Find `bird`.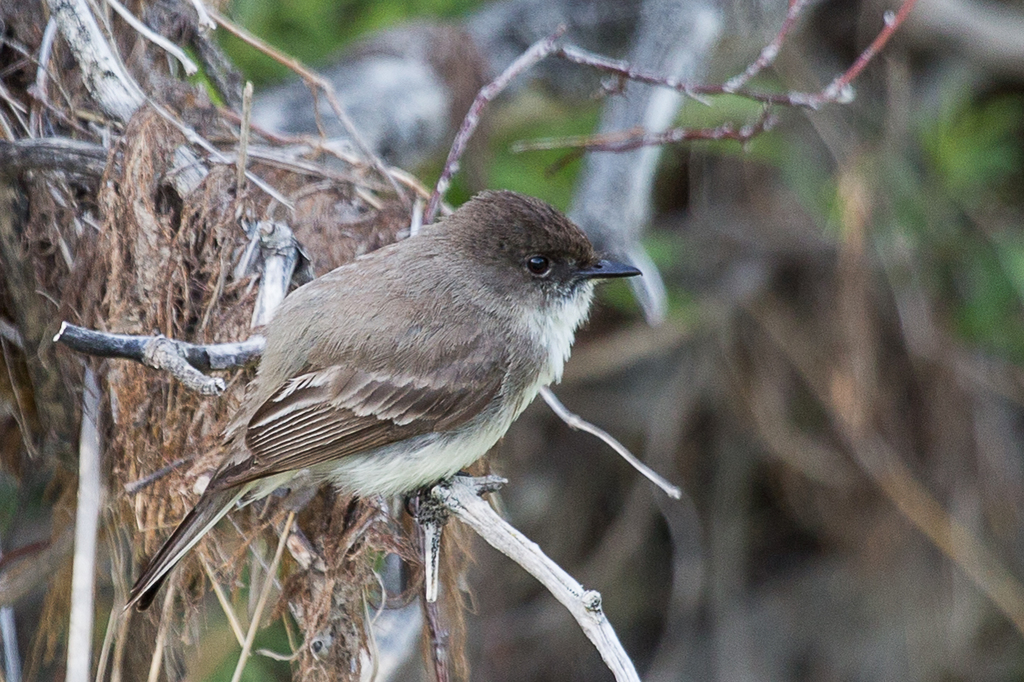
<region>93, 195, 658, 615</region>.
